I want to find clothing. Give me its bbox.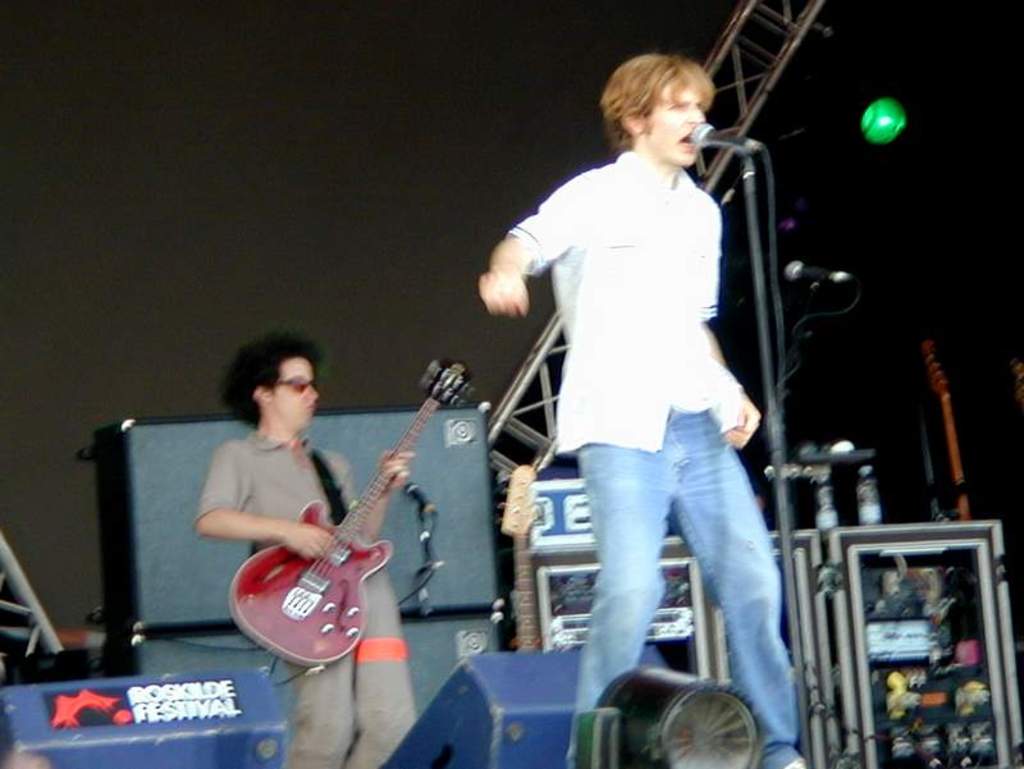
<box>177,409,413,768</box>.
